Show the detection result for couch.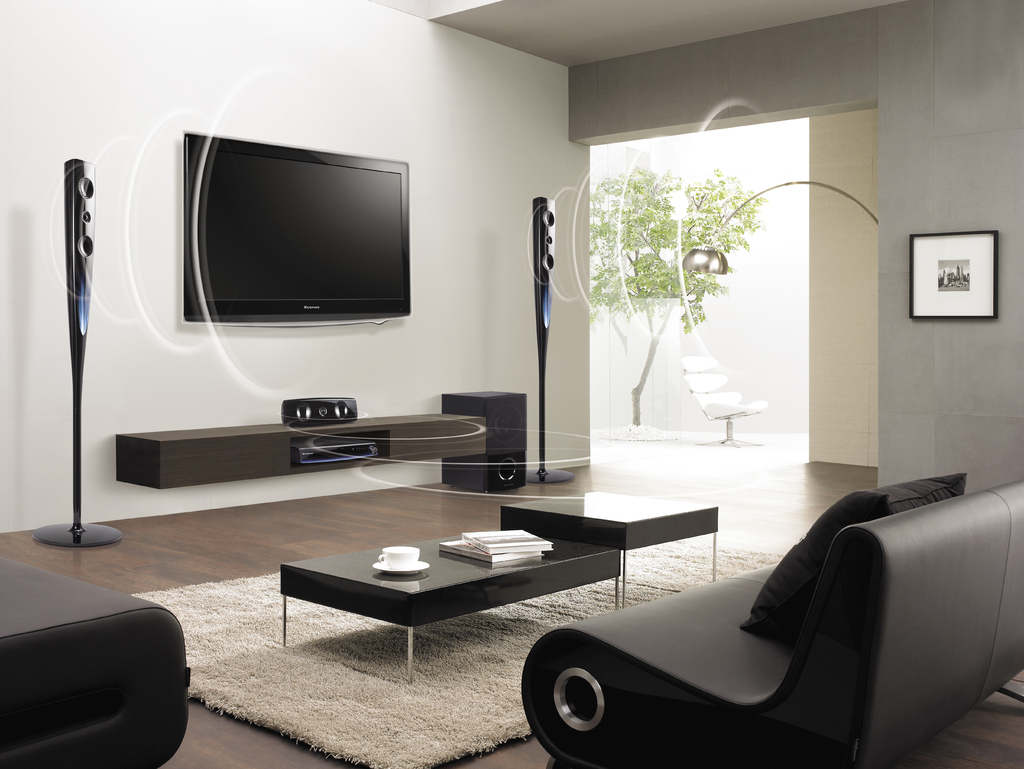
{"x1": 486, "y1": 472, "x2": 976, "y2": 741}.
